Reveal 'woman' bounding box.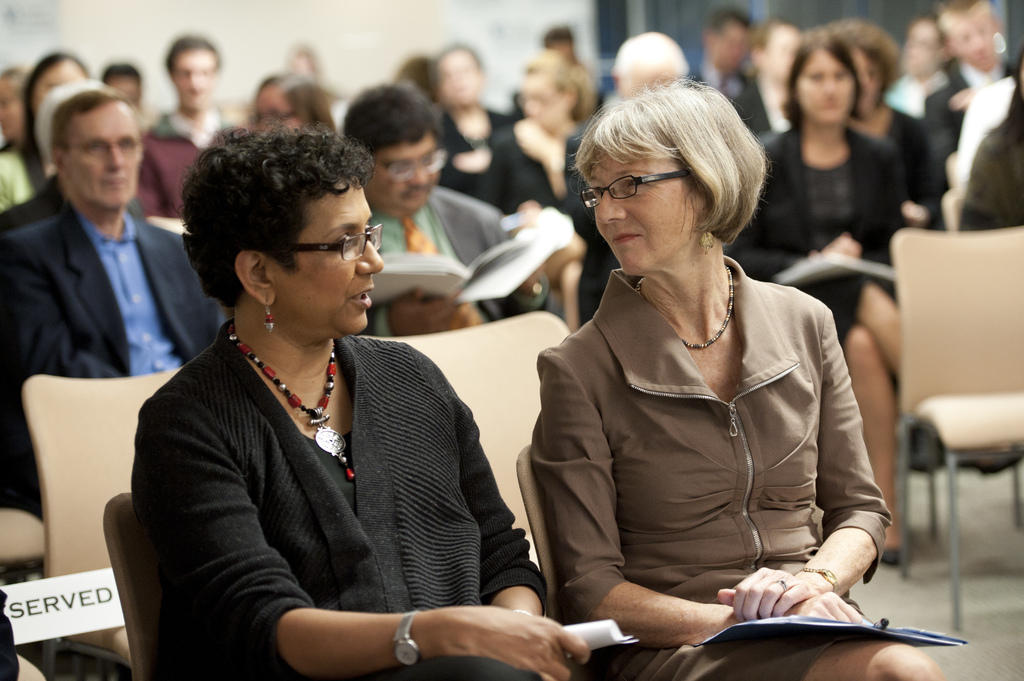
Revealed: 127/122/540/675.
